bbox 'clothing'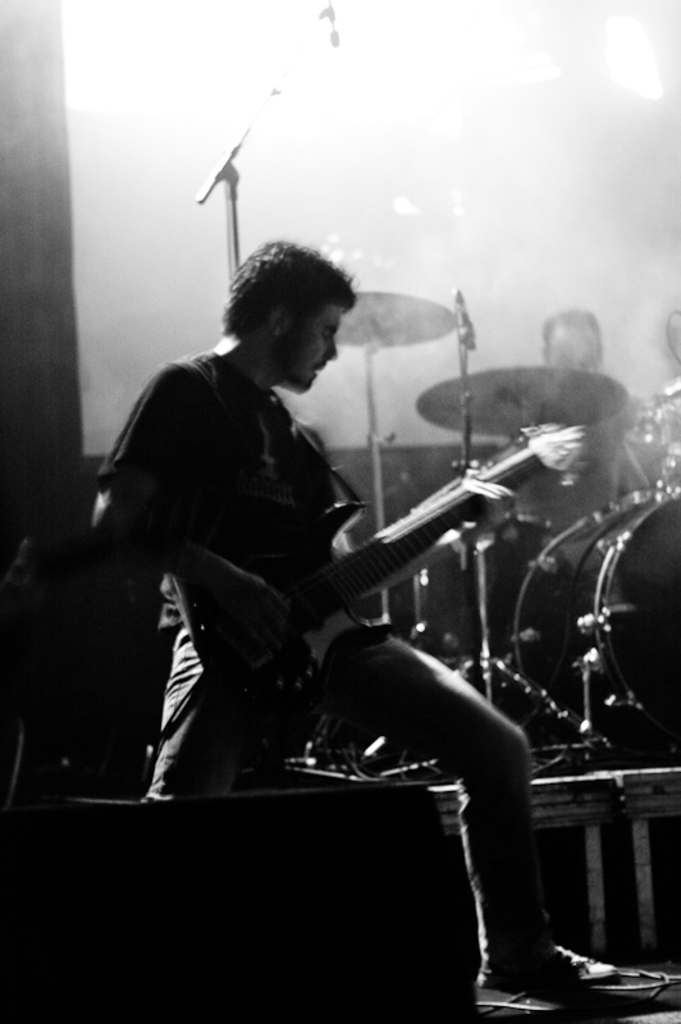
BBox(97, 335, 561, 986)
